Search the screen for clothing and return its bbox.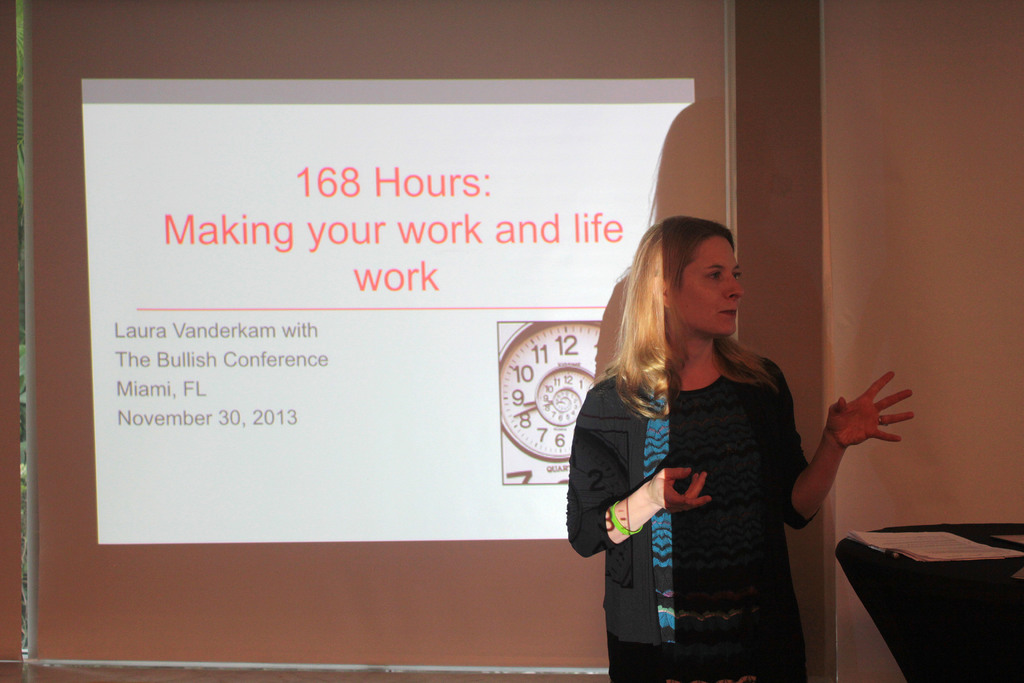
Found: detection(577, 313, 848, 666).
